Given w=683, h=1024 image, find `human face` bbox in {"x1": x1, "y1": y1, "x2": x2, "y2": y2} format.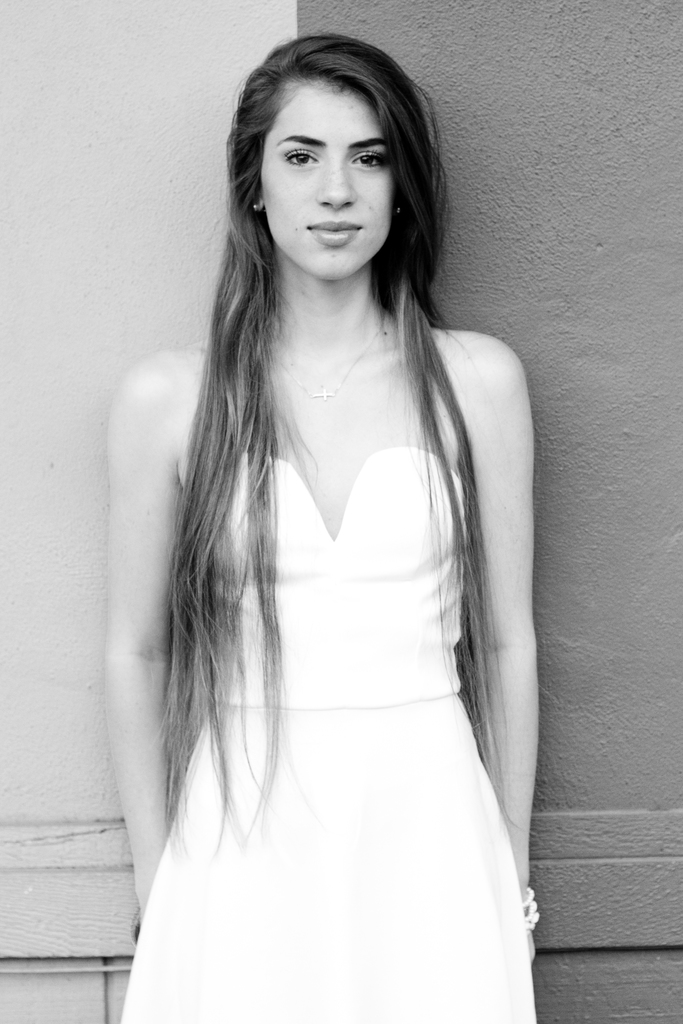
{"x1": 258, "y1": 77, "x2": 399, "y2": 284}.
